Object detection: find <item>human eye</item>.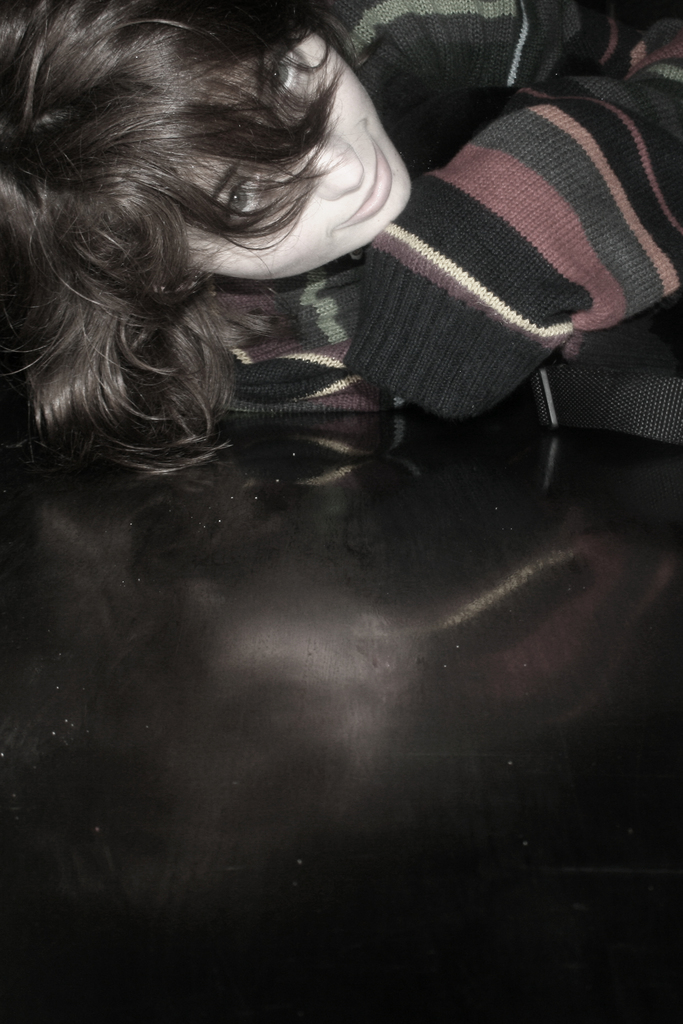
<bbox>269, 46, 300, 99</bbox>.
